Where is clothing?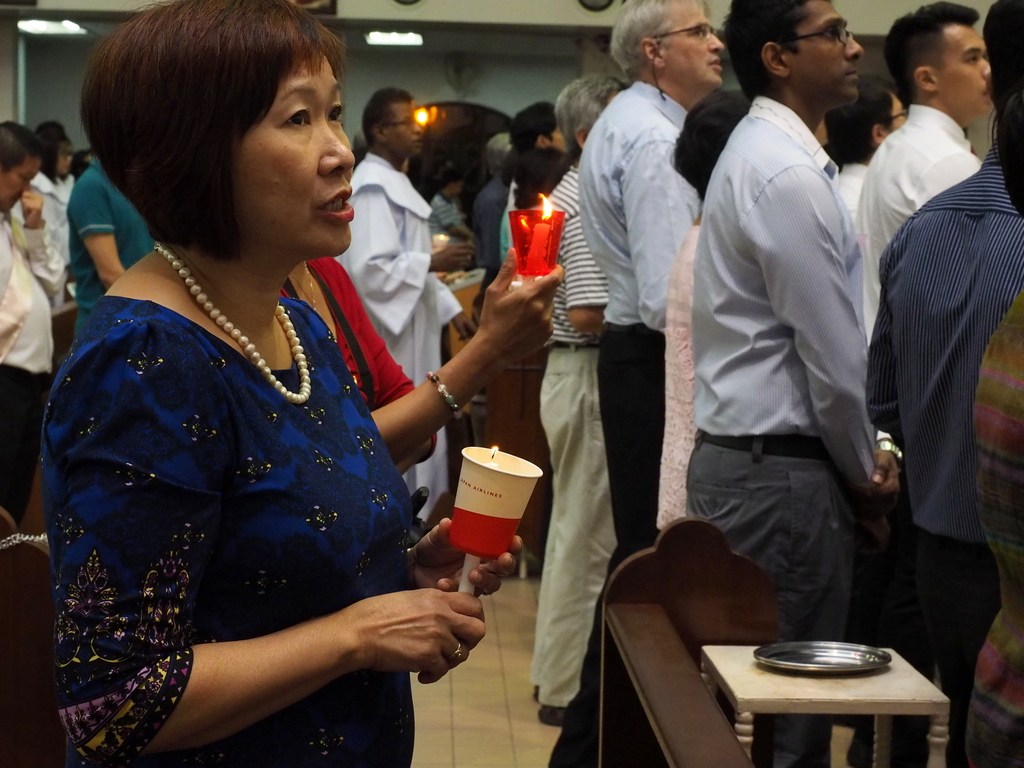
856, 95, 991, 333.
